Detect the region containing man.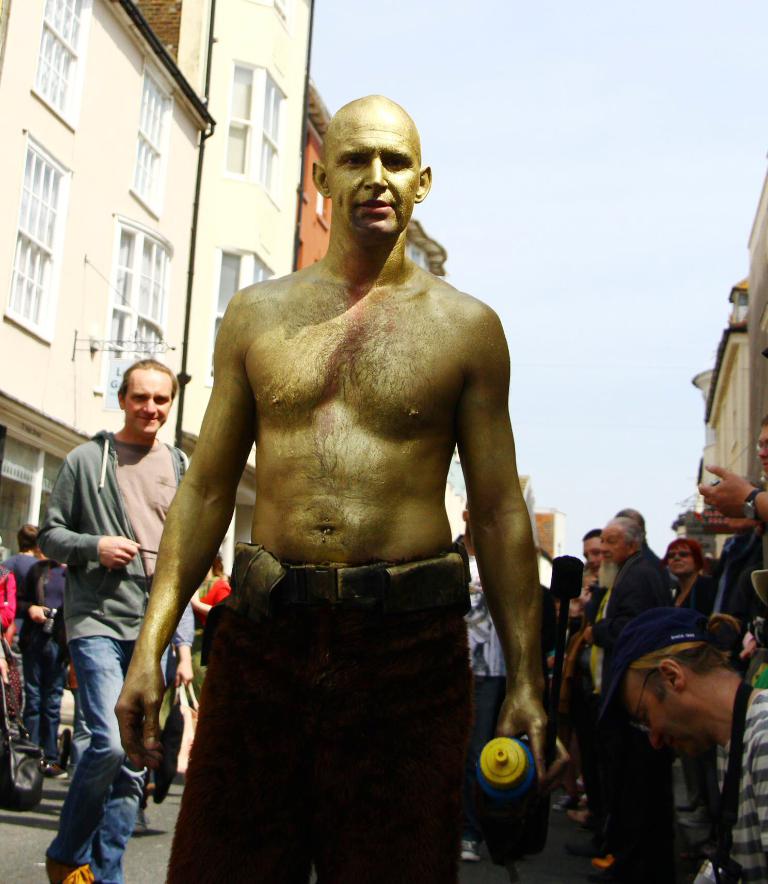
BBox(0, 522, 35, 738).
